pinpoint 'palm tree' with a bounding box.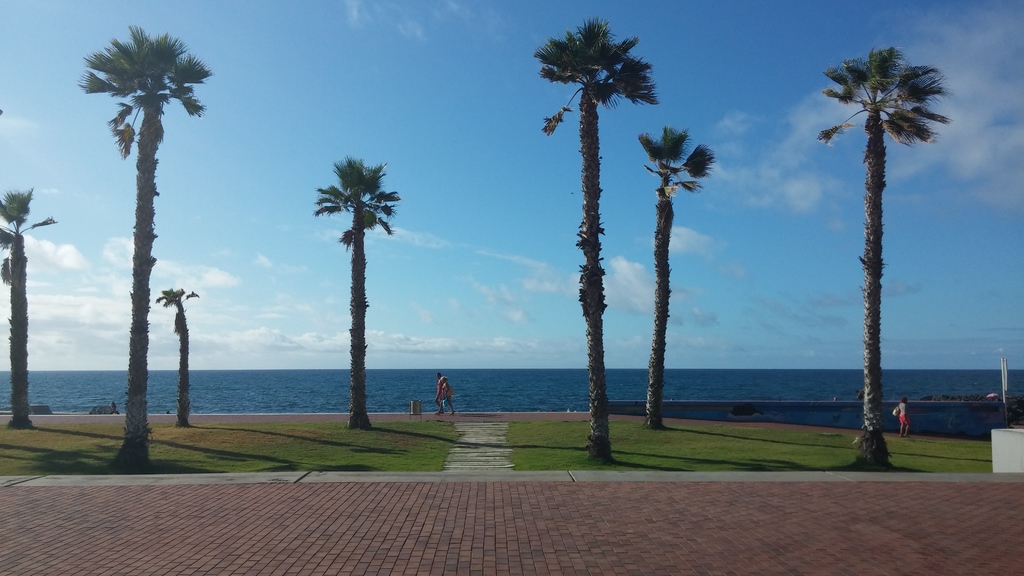
pyautogui.locateOnScreen(637, 116, 700, 415).
